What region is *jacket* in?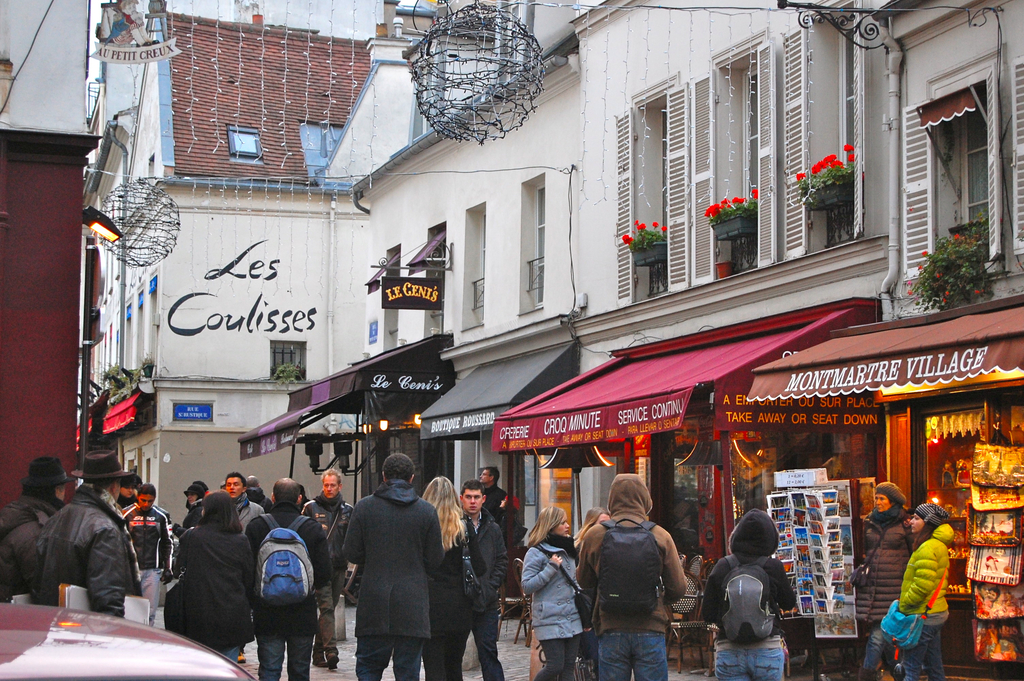
crop(0, 488, 58, 603).
